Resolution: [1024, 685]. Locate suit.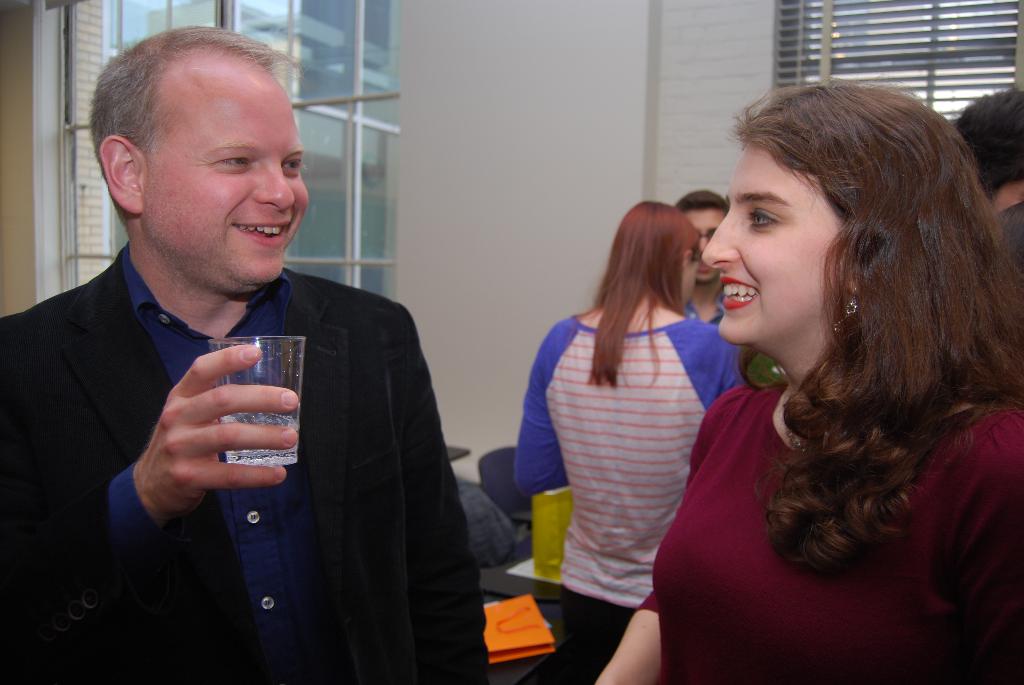
<region>36, 154, 436, 607</region>.
